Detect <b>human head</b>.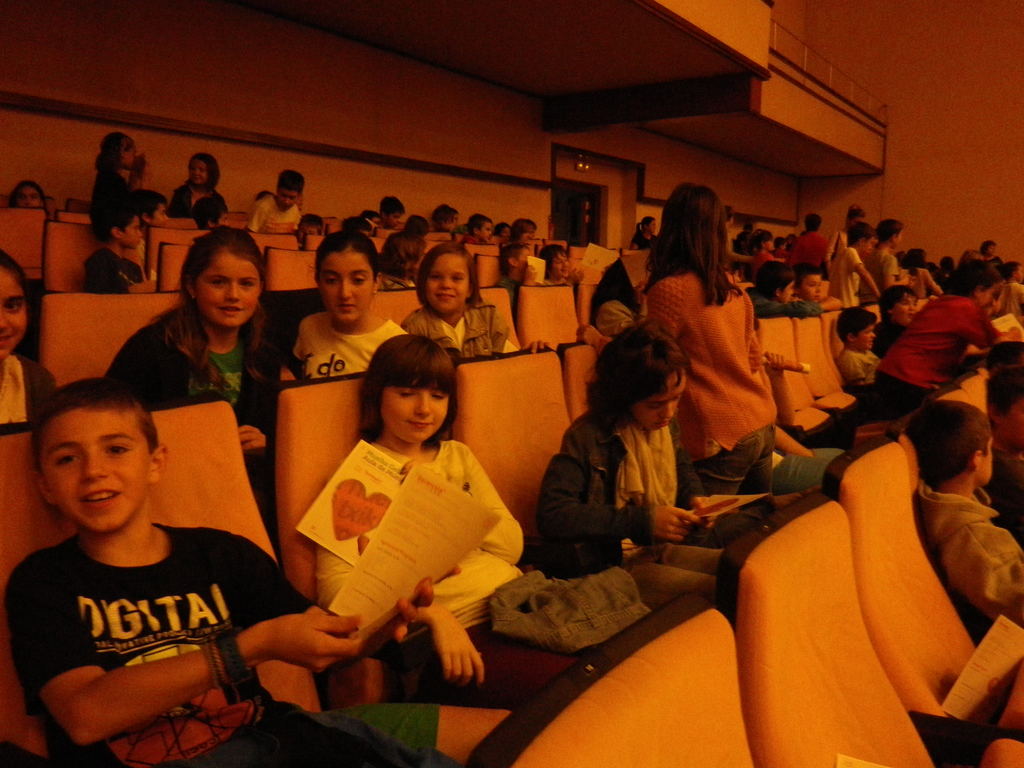
Detected at [left=100, top=131, right=137, bottom=172].
